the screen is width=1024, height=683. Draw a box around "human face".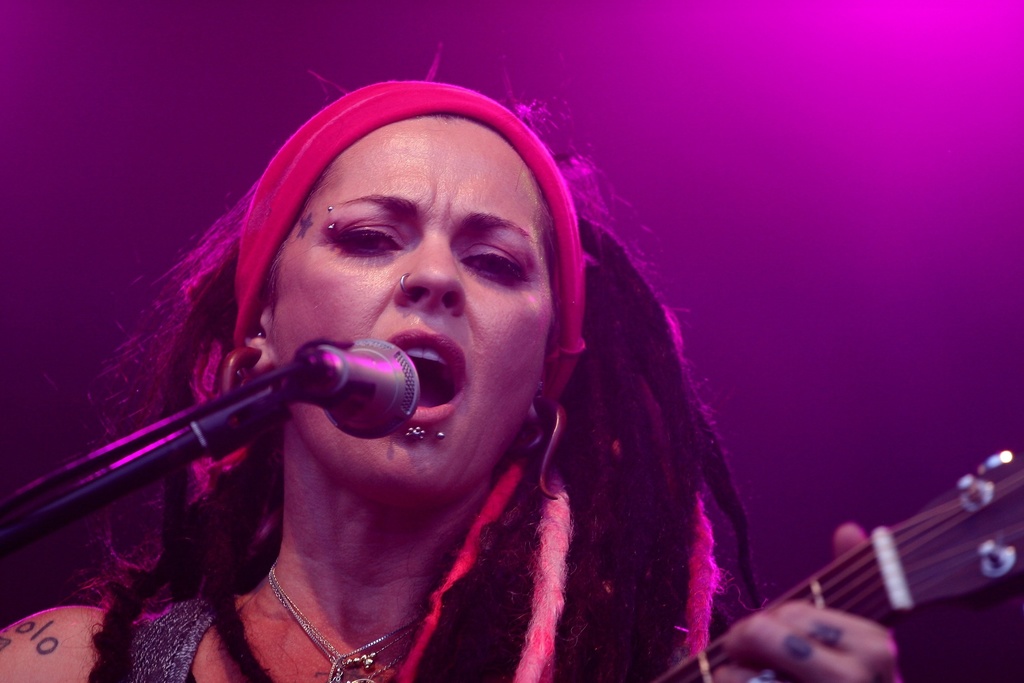
x1=277 y1=113 x2=557 y2=511.
